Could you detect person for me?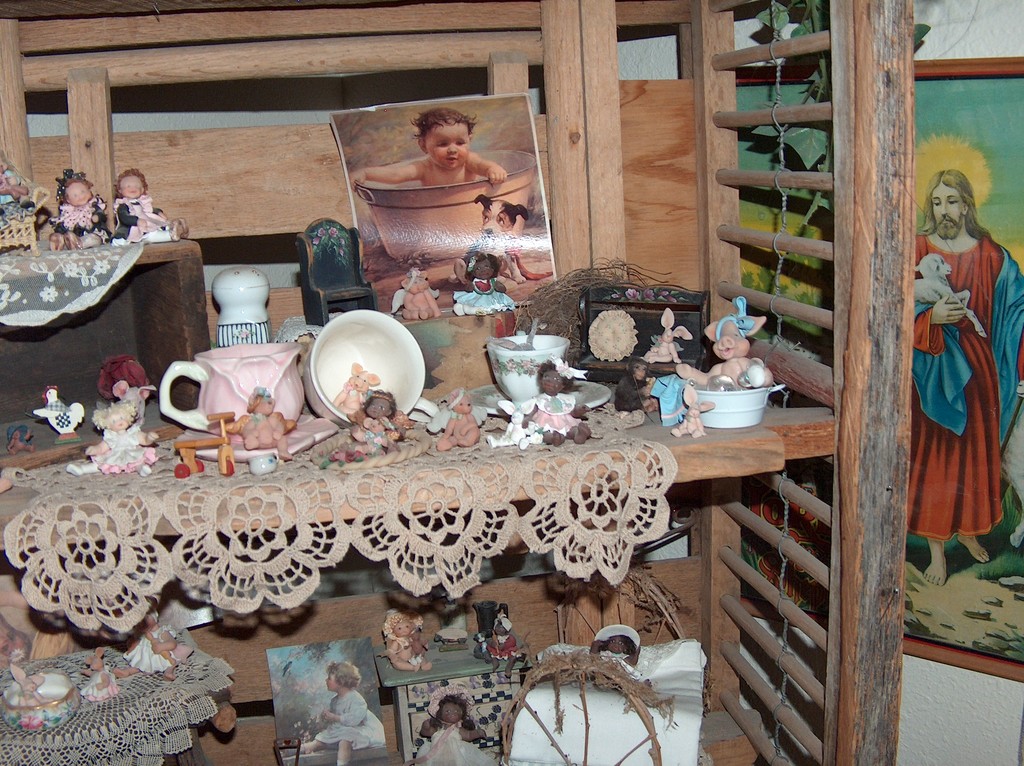
Detection result: rect(116, 168, 193, 243).
